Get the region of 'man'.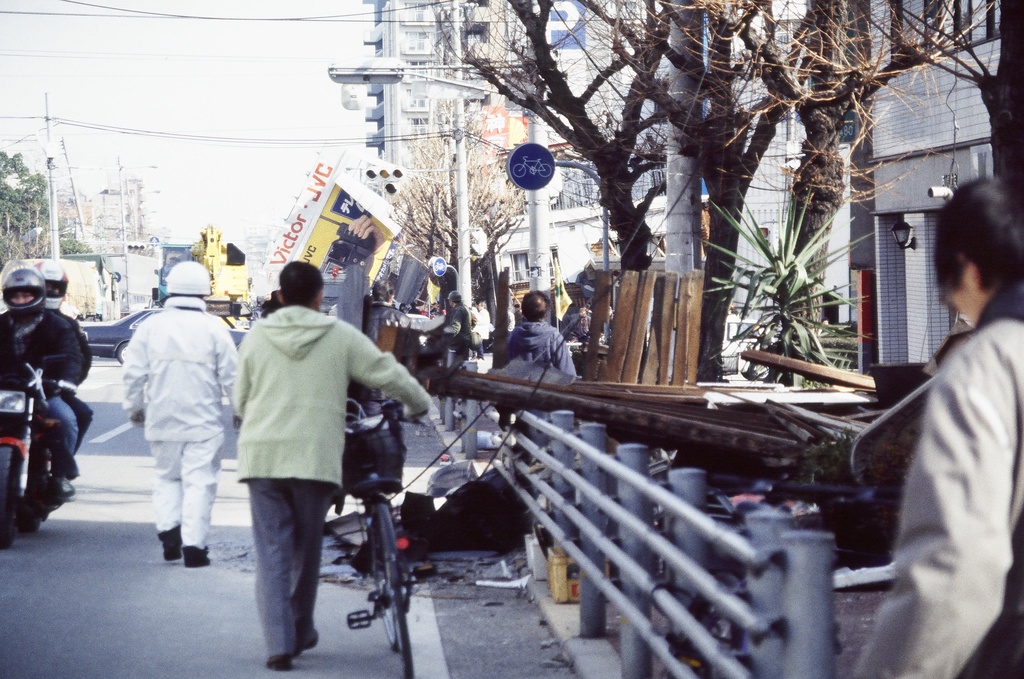
(22, 257, 92, 452).
